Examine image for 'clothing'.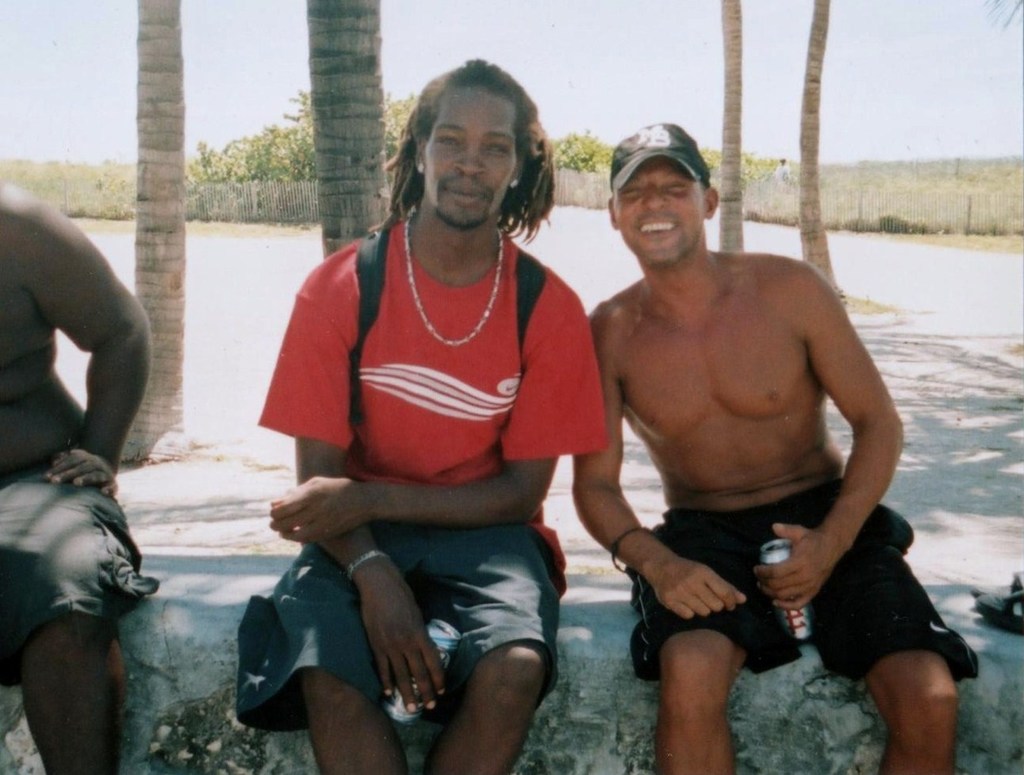
Examination result: bbox(630, 473, 978, 683).
